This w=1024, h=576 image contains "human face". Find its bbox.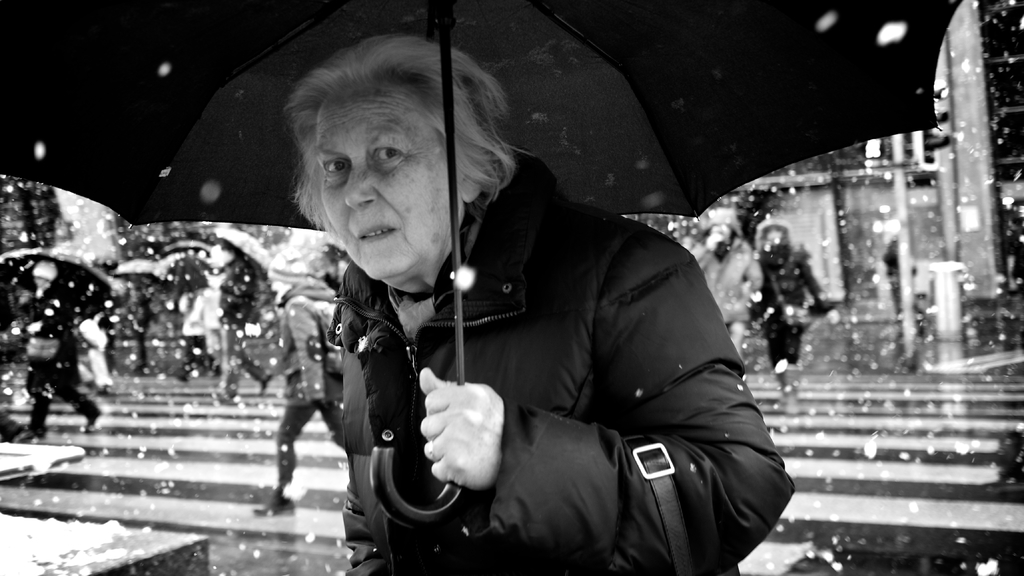
region(316, 85, 465, 280).
